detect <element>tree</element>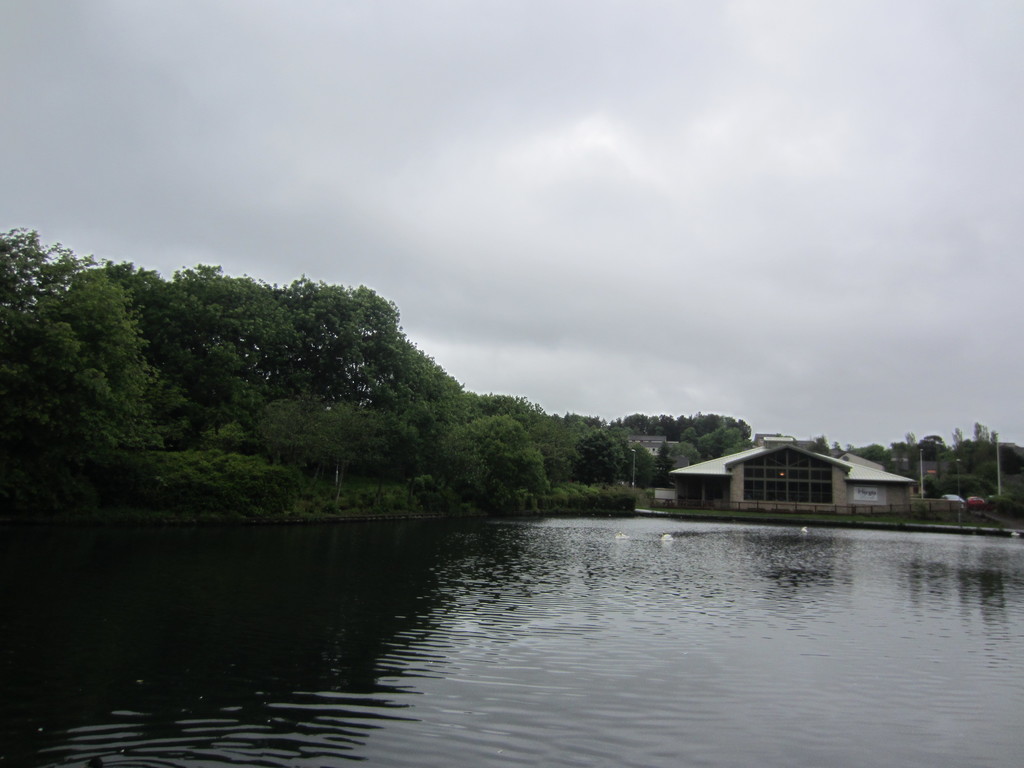
BBox(289, 402, 390, 484)
